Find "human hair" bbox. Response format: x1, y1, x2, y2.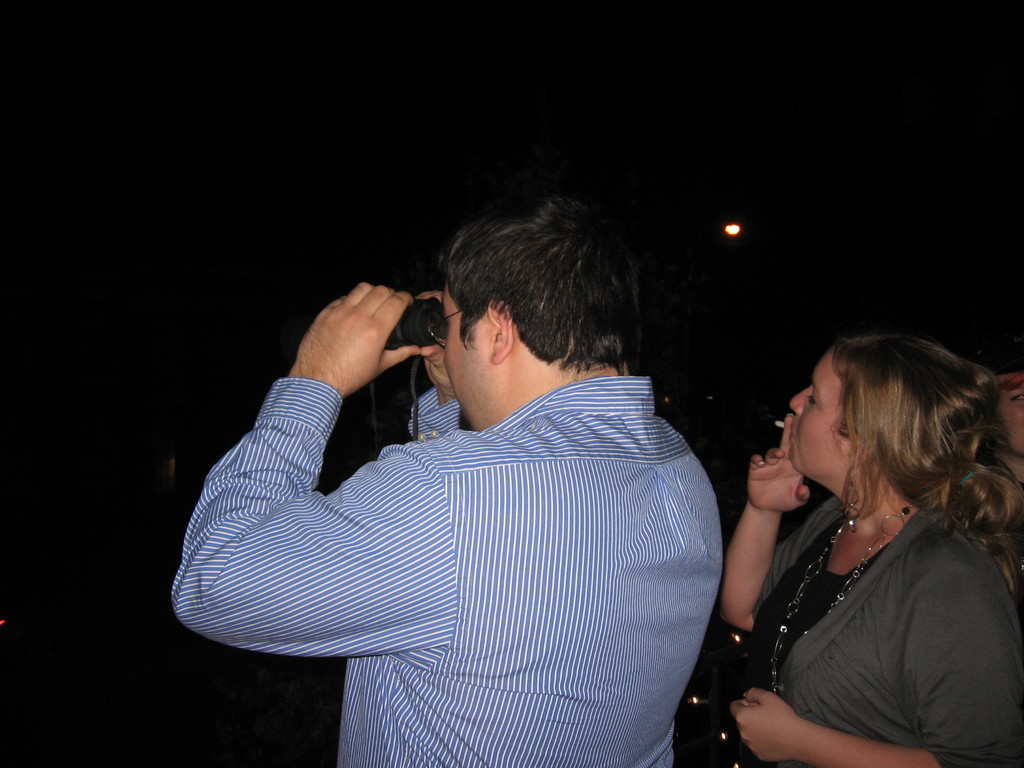
827, 327, 1019, 601.
